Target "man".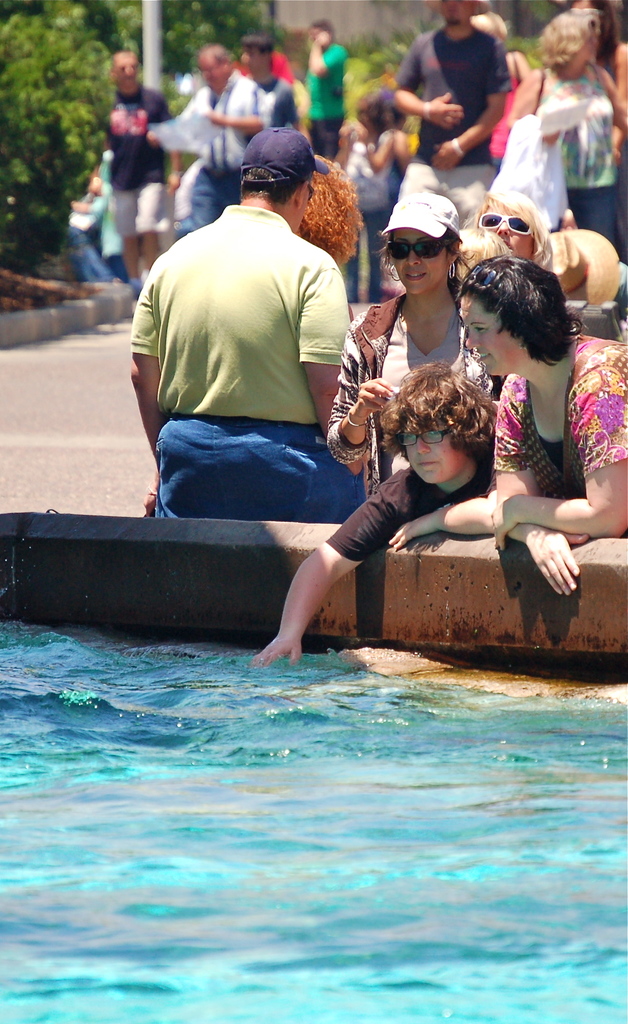
Target region: rect(99, 60, 184, 326).
